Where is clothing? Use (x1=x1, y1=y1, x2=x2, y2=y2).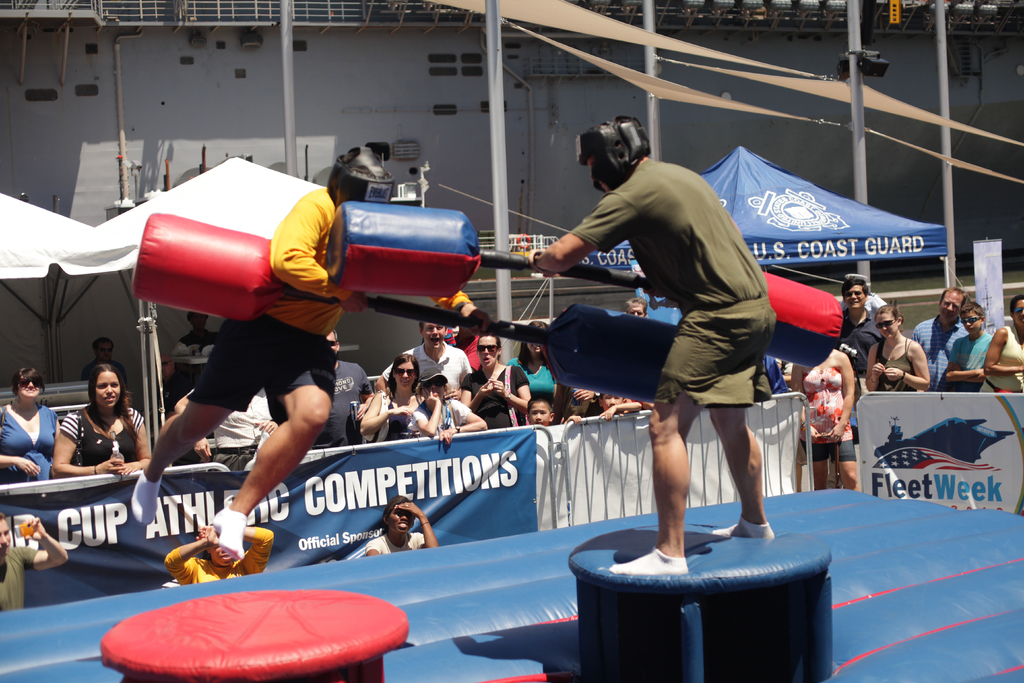
(x1=541, y1=122, x2=802, y2=499).
